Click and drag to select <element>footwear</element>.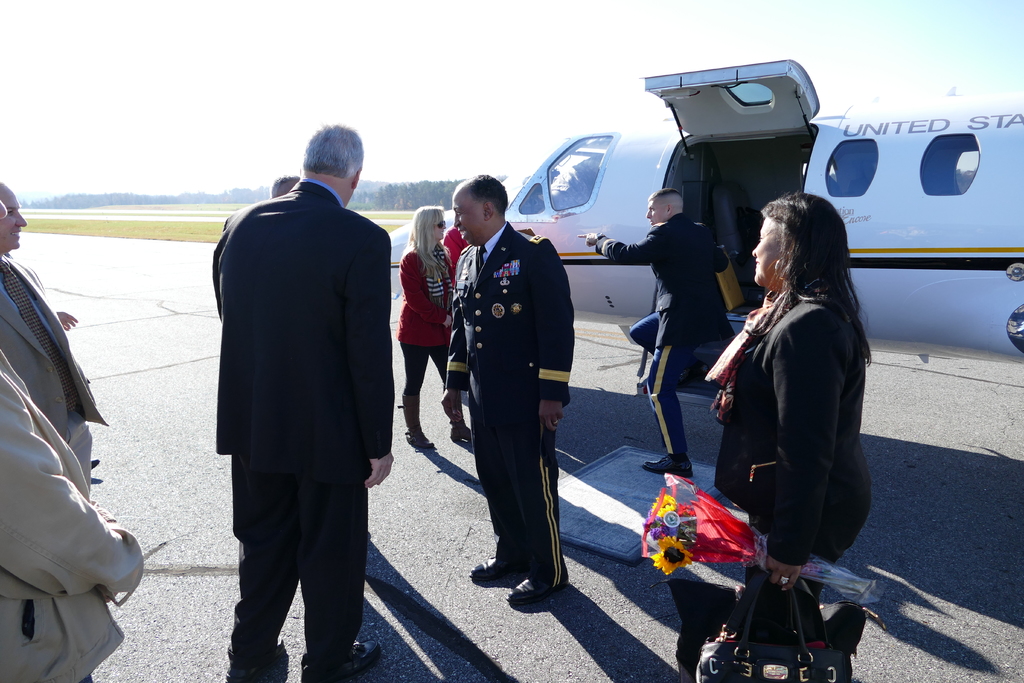
Selection: [220, 632, 292, 680].
